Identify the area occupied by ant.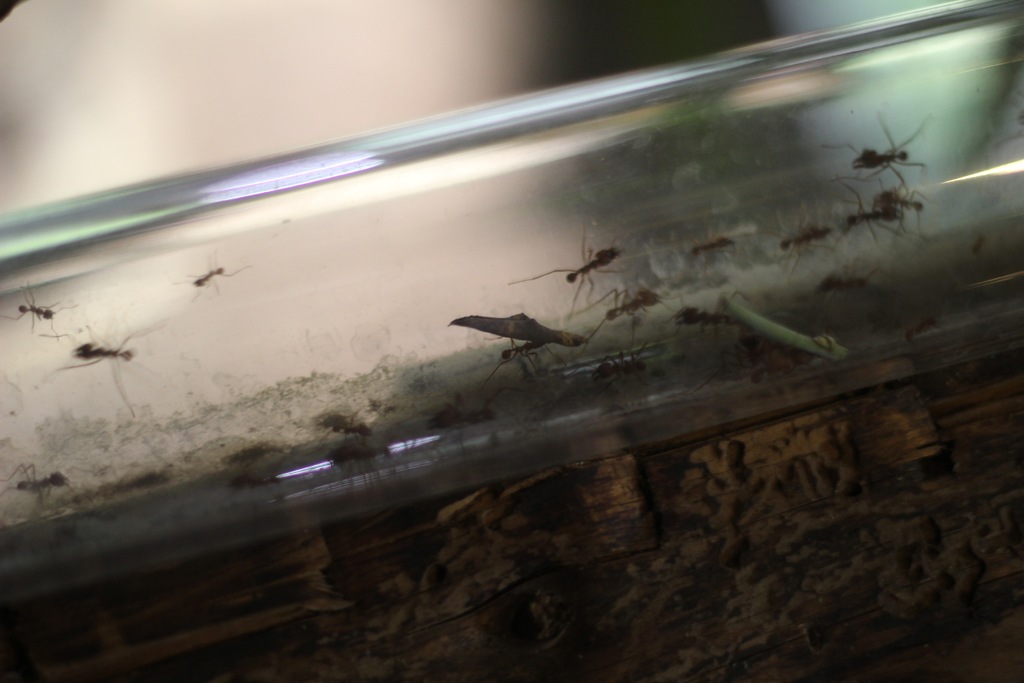
Area: Rect(509, 219, 636, 316).
